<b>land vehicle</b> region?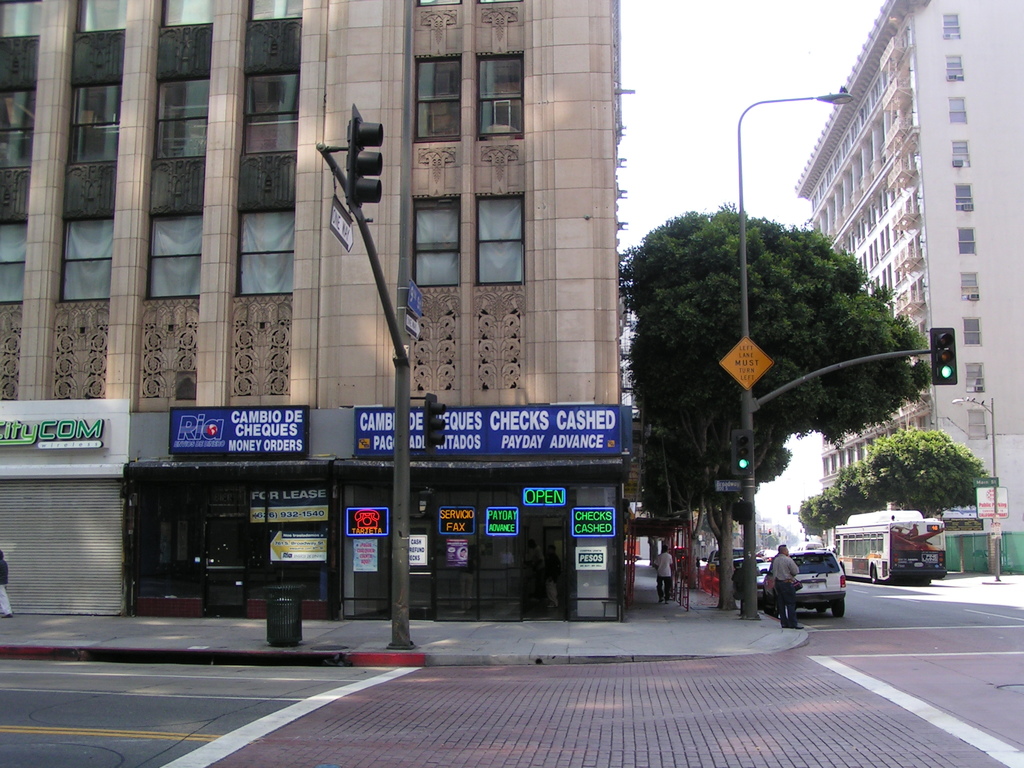
[left=833, top=511, right=947, bottom=586]
